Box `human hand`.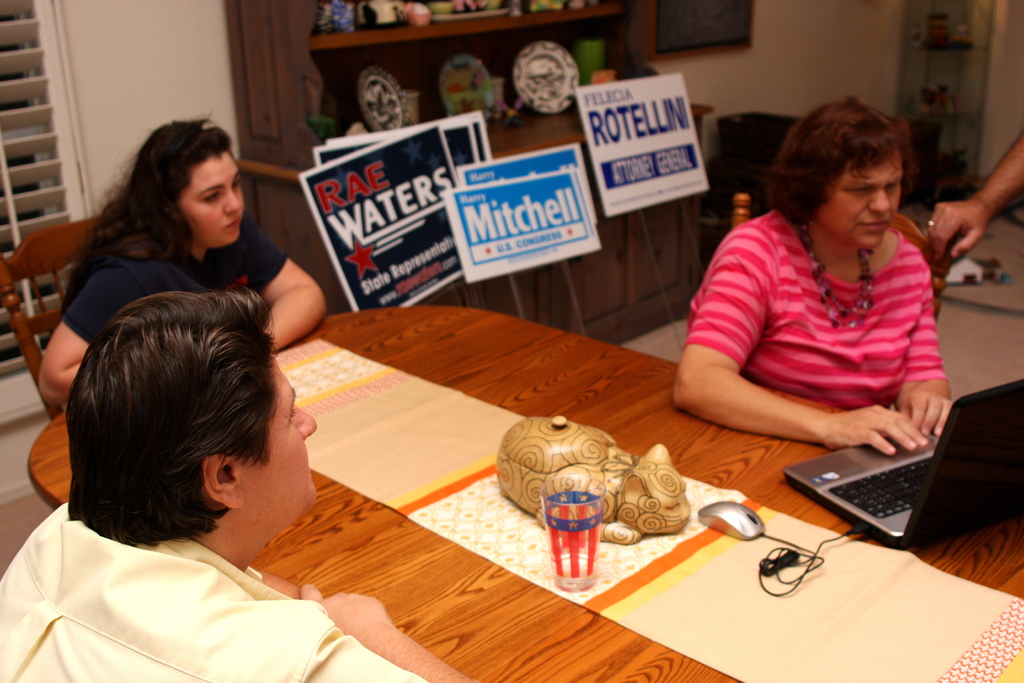
(x1=929, y1=152, x2=1021, y2=275).
